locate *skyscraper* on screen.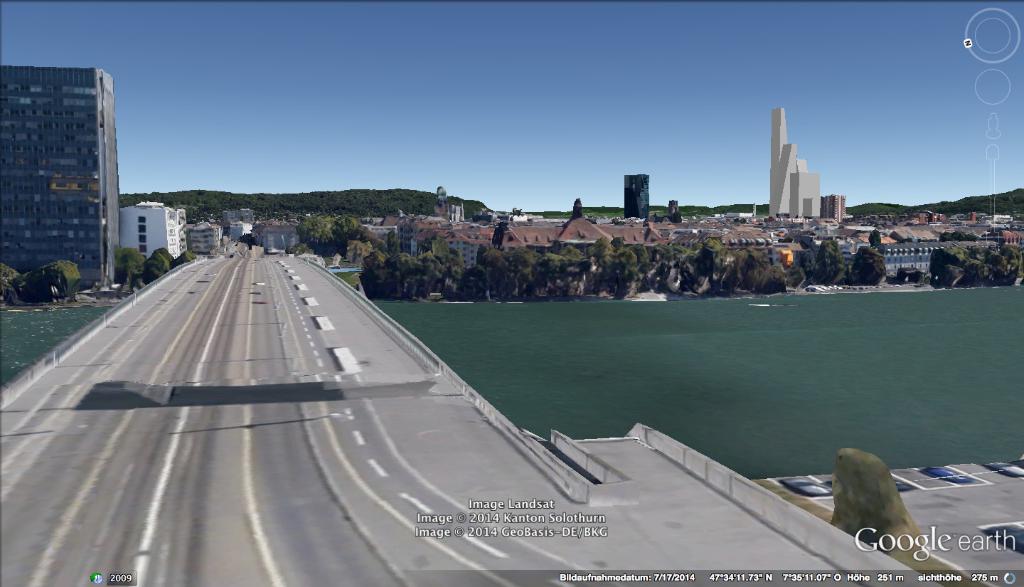
On screen at {"x1": 619, "y1": 169, "x2": 651, "y2": 220}.
